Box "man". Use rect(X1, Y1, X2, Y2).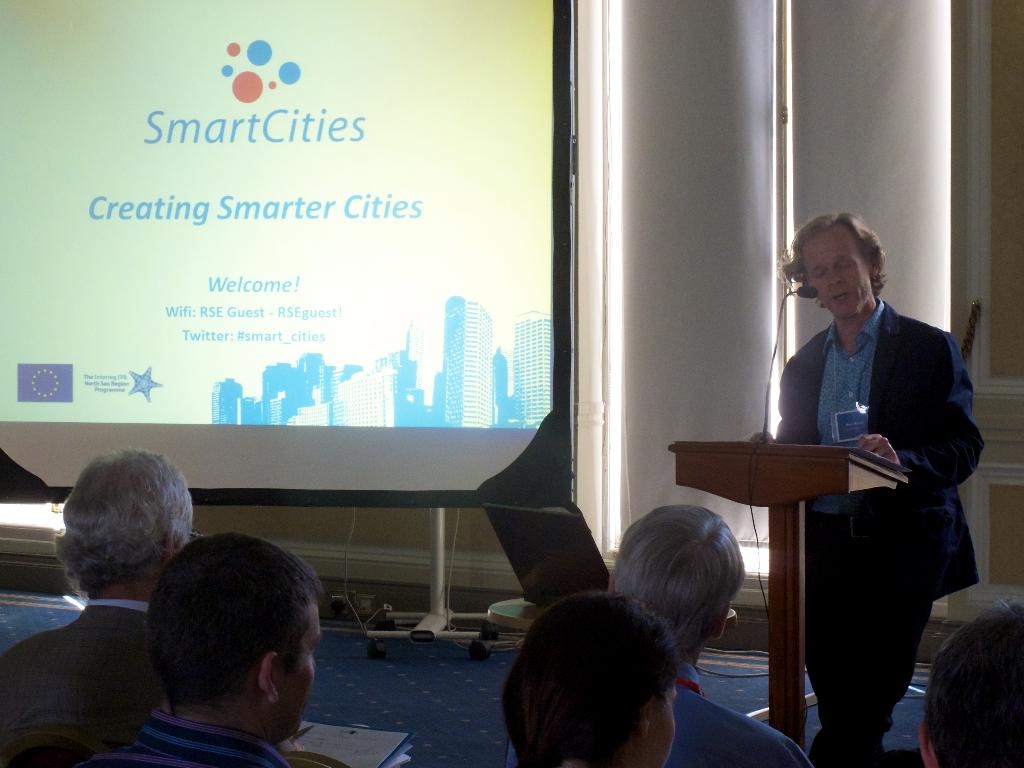
rect(0, 444, 193, 767).
